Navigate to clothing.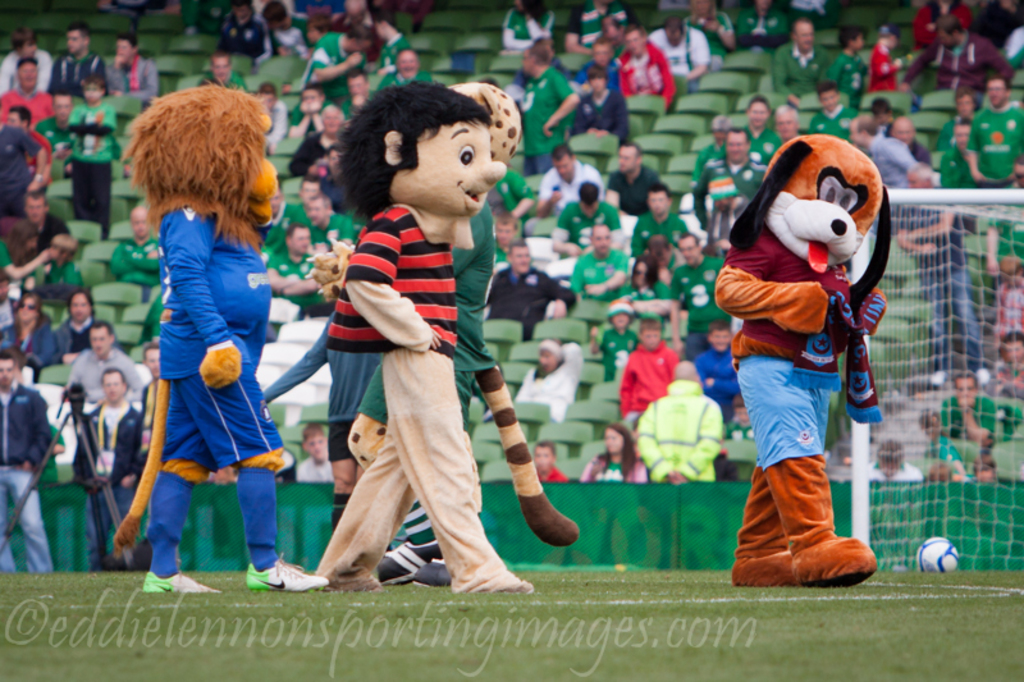
Navigation target: detection(489, 269, 580, 345).
